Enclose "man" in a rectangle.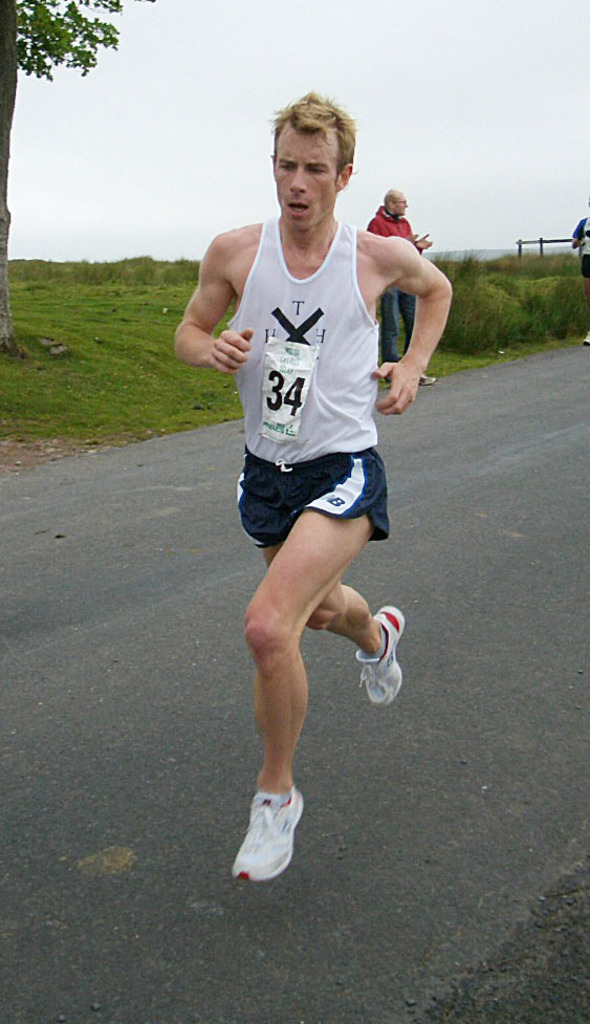
(left=565, top=194, right=589, bottom=350).
